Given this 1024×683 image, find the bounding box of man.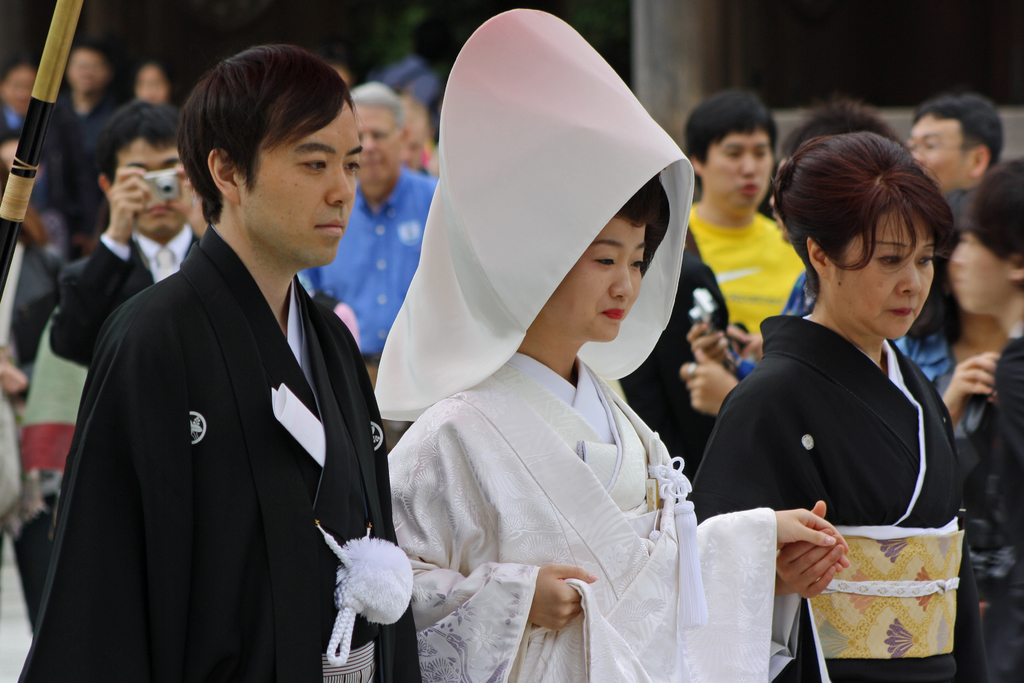
<box>40,53,412,677</box>.
